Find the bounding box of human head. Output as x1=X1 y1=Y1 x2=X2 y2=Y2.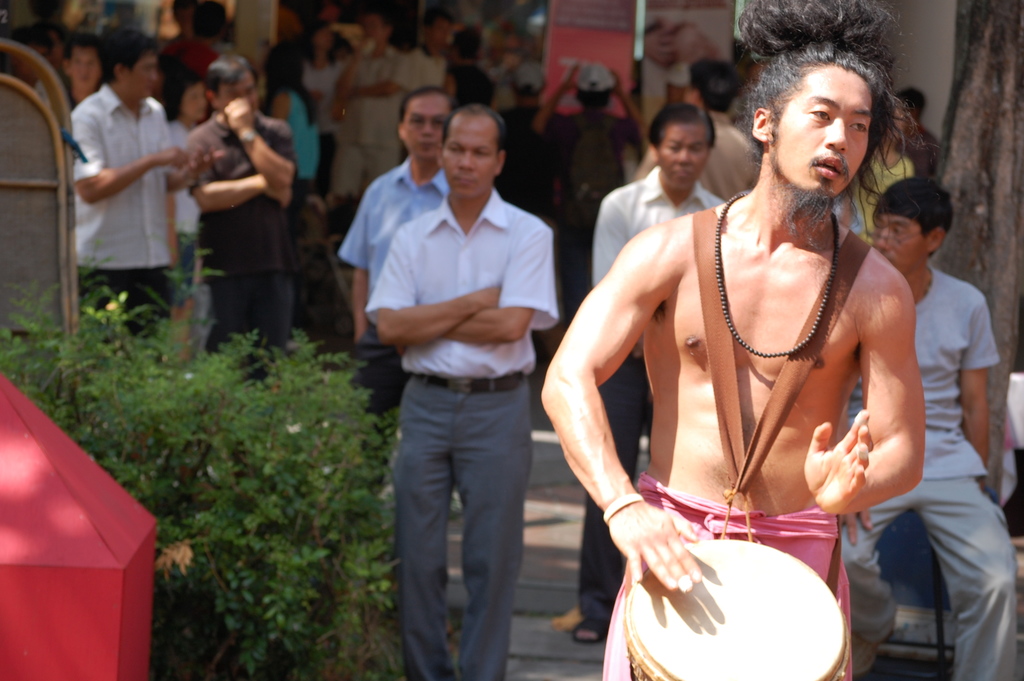
x1=168 y1=79 x2=204 y2=123.
